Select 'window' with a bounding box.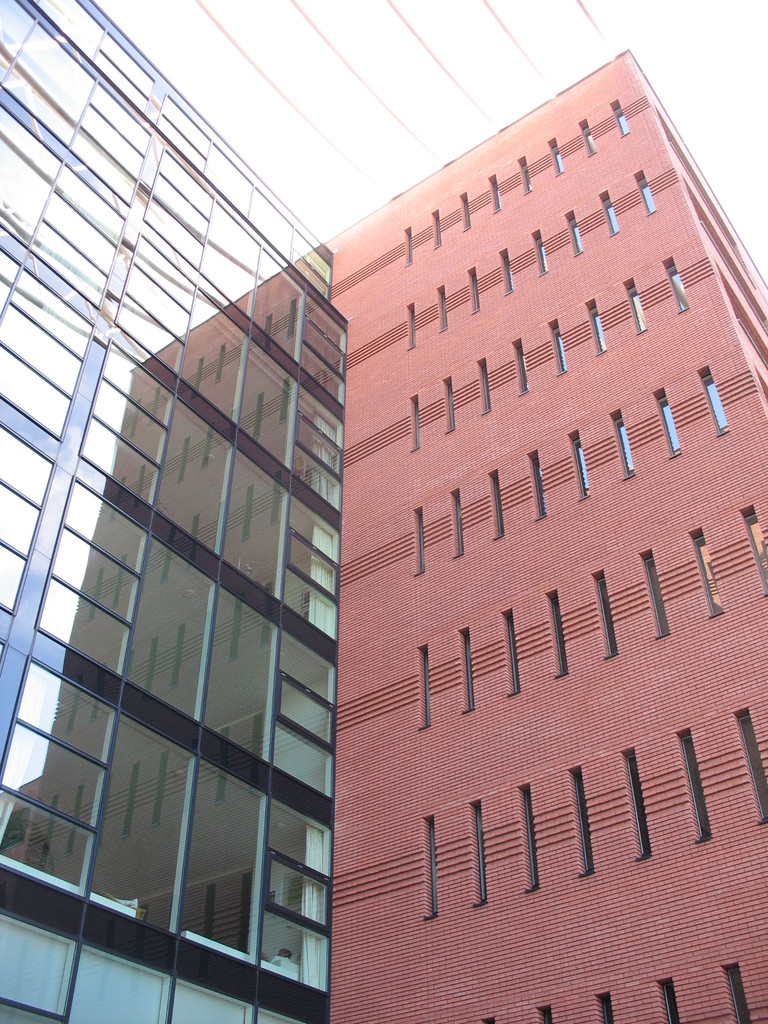
pyautogui.locateOnScreen(597, 995, 615, 1023).
